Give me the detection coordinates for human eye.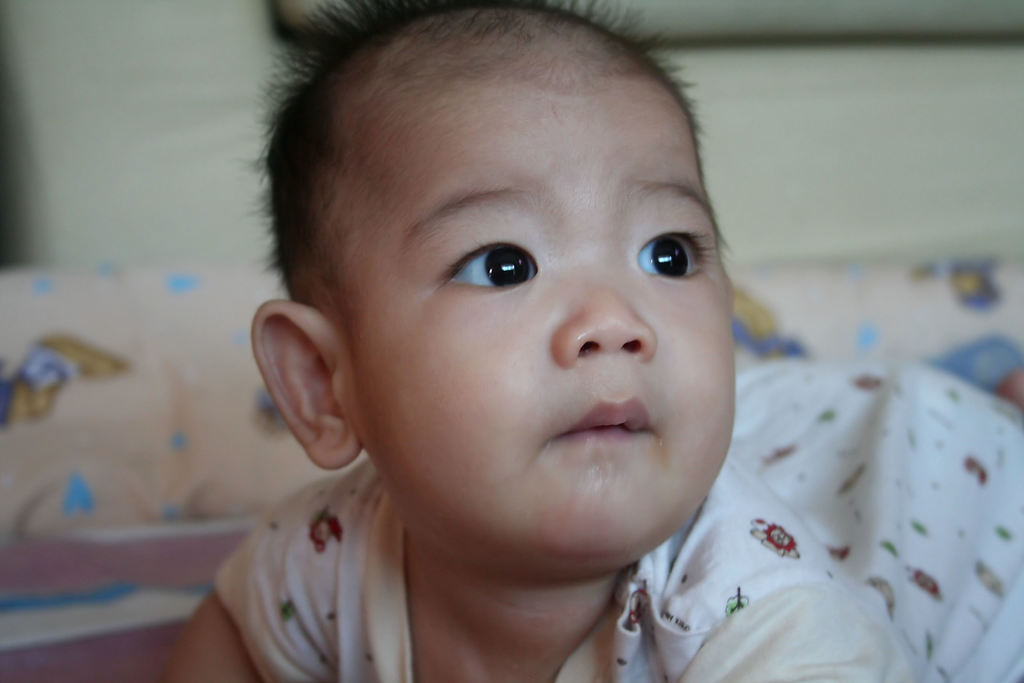
[430,212,544,302].
